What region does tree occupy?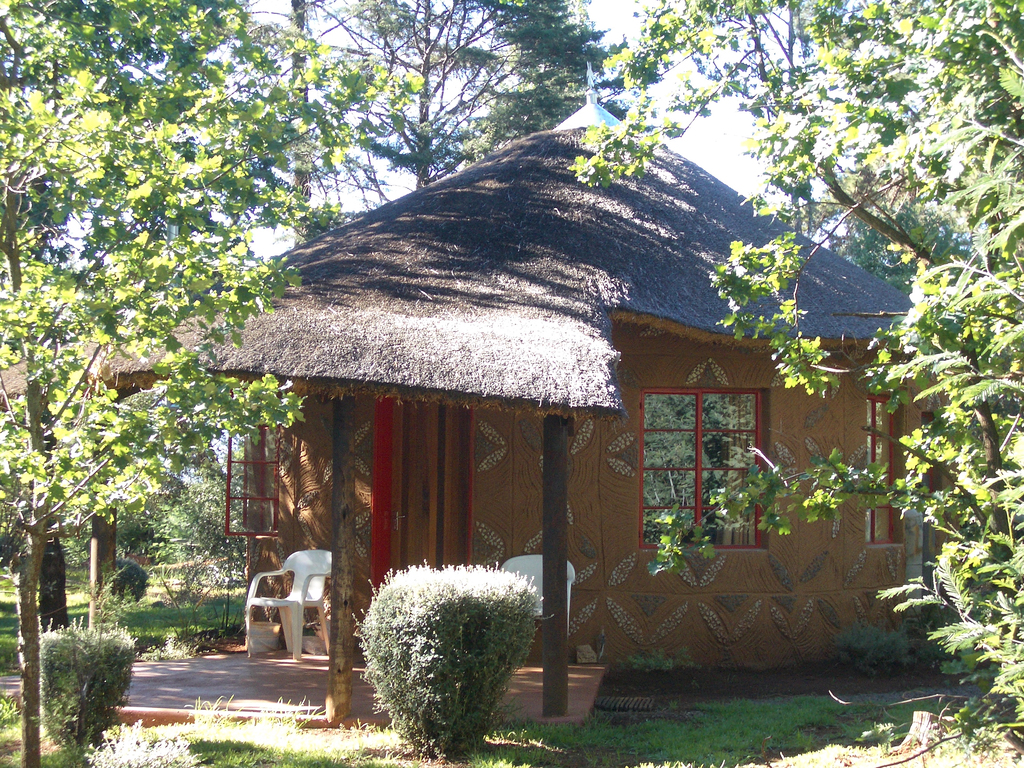
(left=563, top=0, right=1023, bottom=767).
